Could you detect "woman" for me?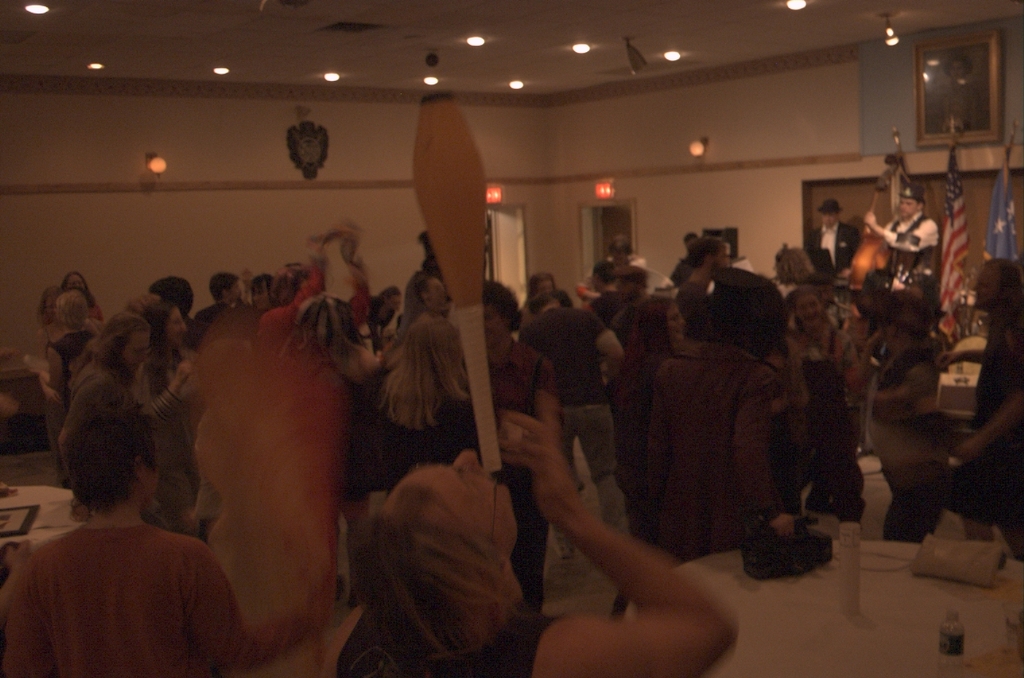
Detection result: l=608, t=297, r=686, b=549.
